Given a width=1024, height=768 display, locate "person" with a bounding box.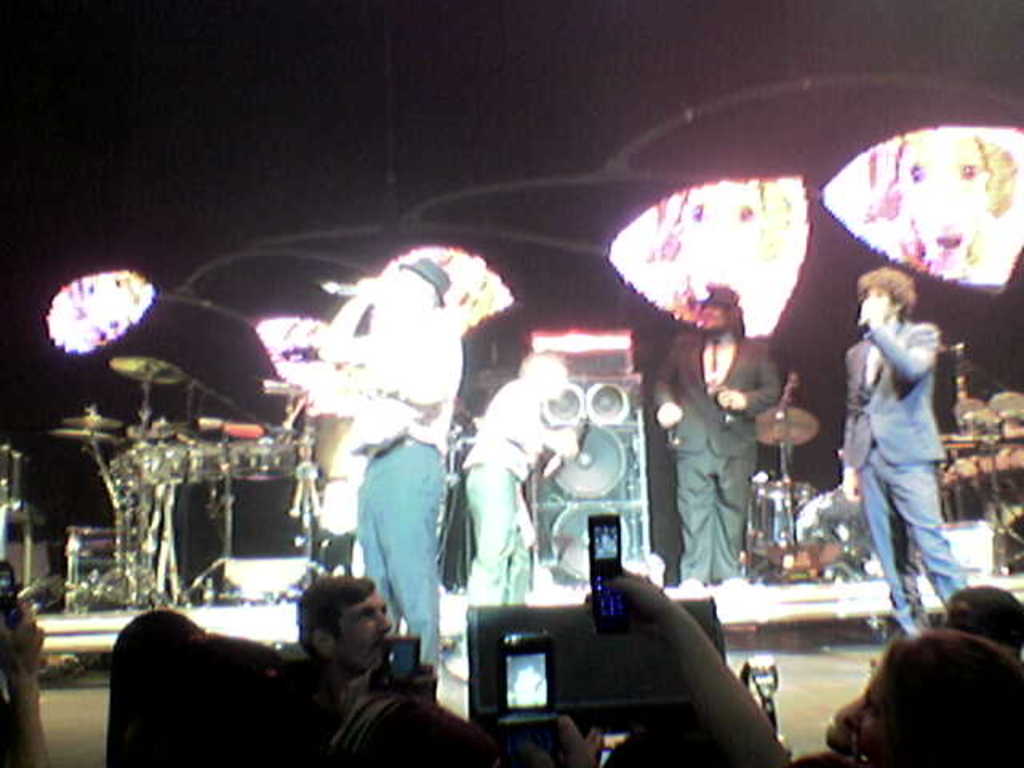
Located: x1=469 y1=352 x2=579 y2=608.
